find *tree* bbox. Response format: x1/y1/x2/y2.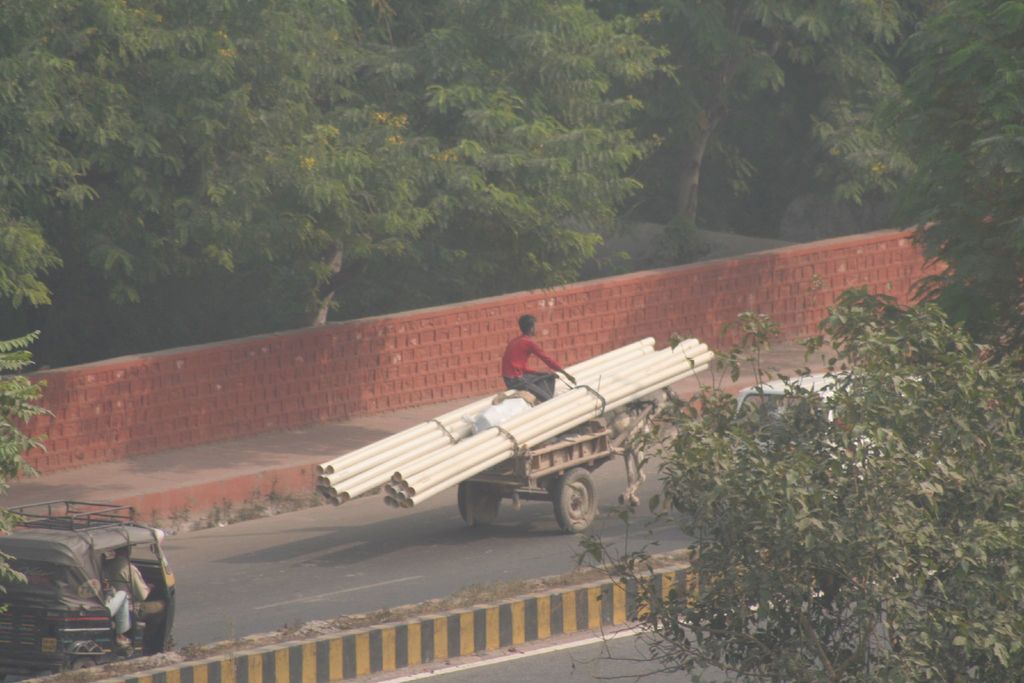
571/287/1022/682.
